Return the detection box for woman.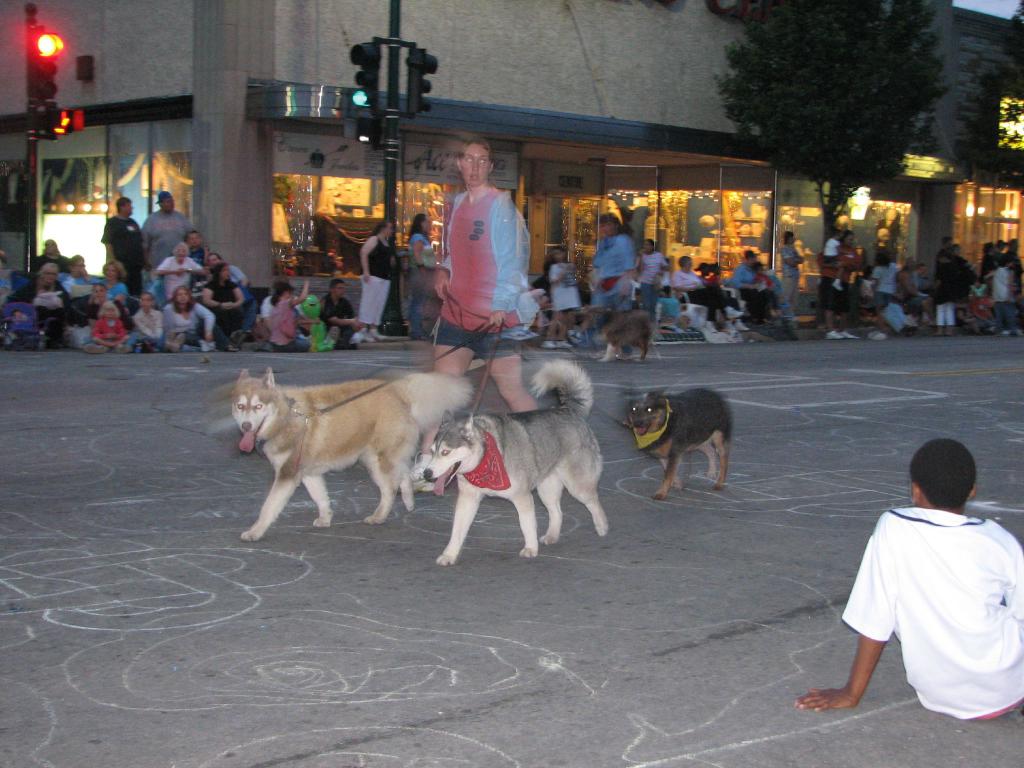
x1=584, y1=216, x2=636, y2=366.
